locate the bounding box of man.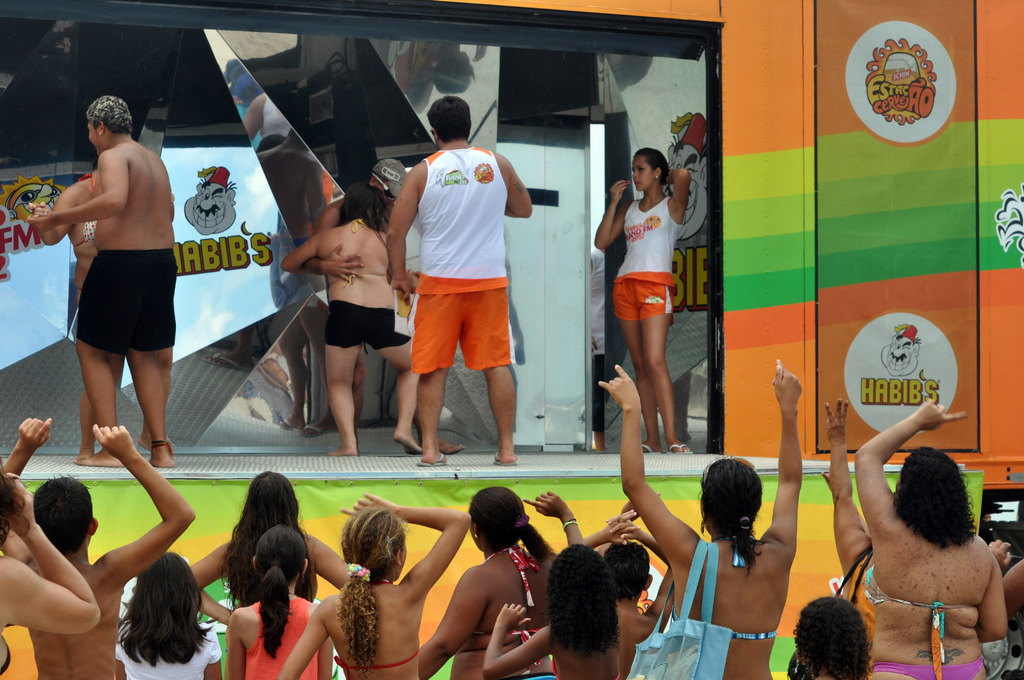
Bounding box: region(388, 89, 533, 477).
